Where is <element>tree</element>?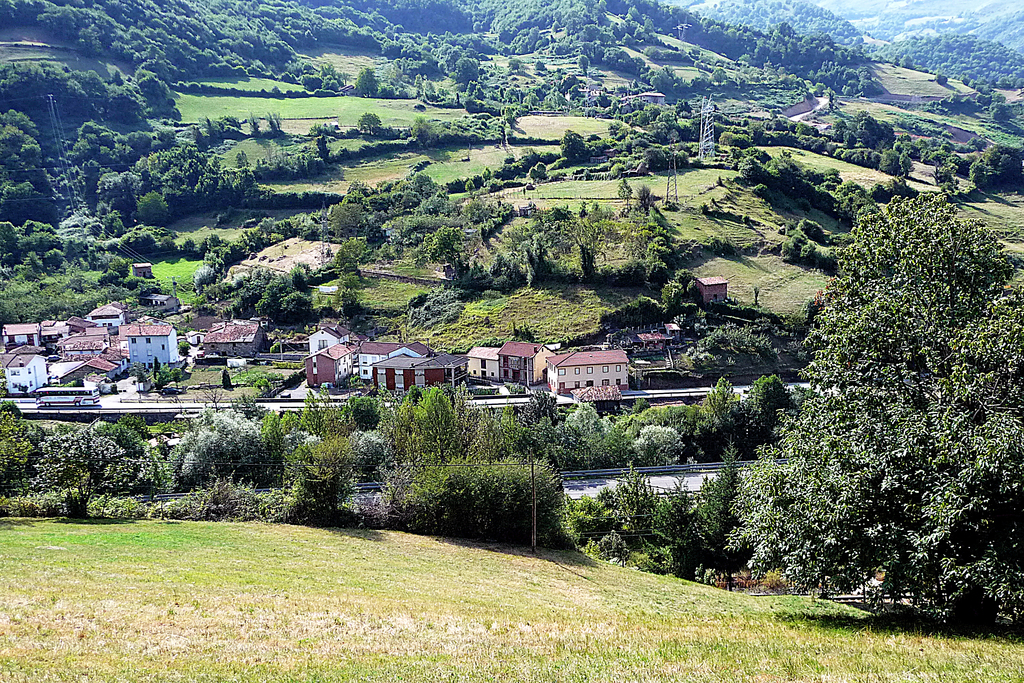
102/213/131/236.
